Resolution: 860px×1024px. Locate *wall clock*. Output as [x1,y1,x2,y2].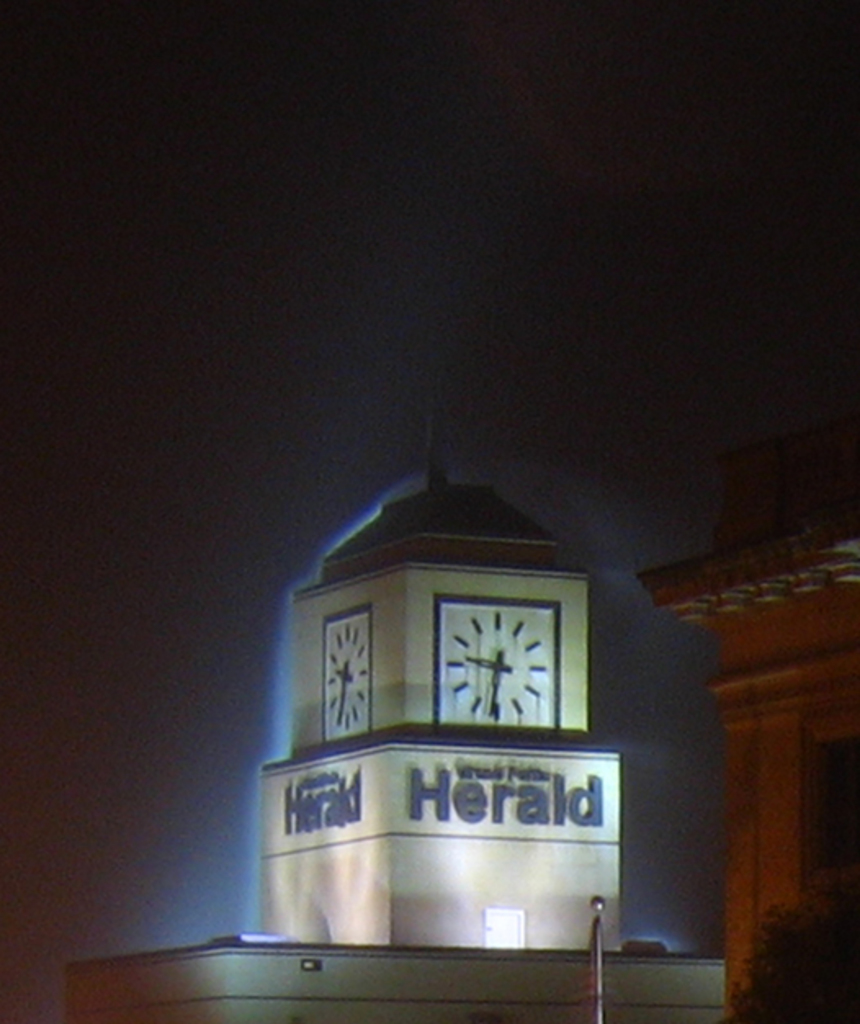
[319,599,371,730].
